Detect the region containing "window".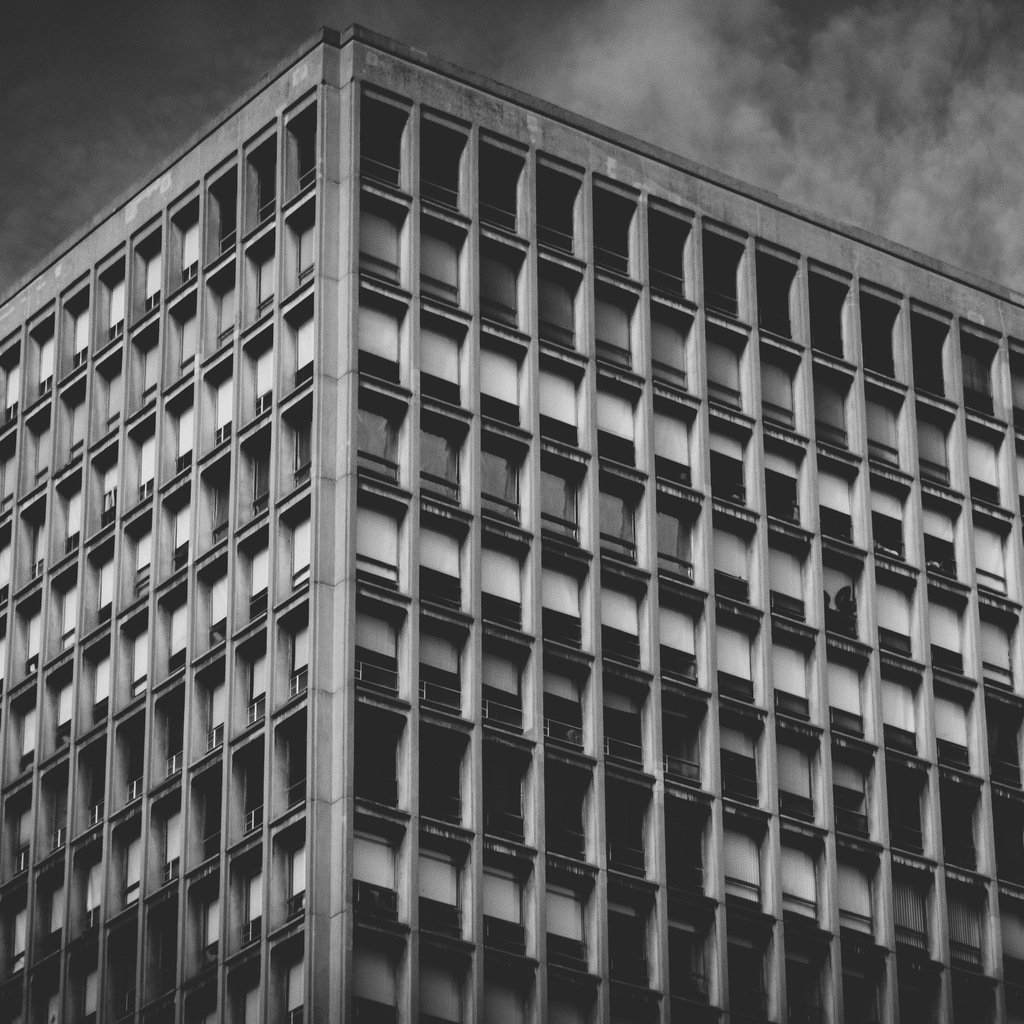
(415, 403, 473, 515).
